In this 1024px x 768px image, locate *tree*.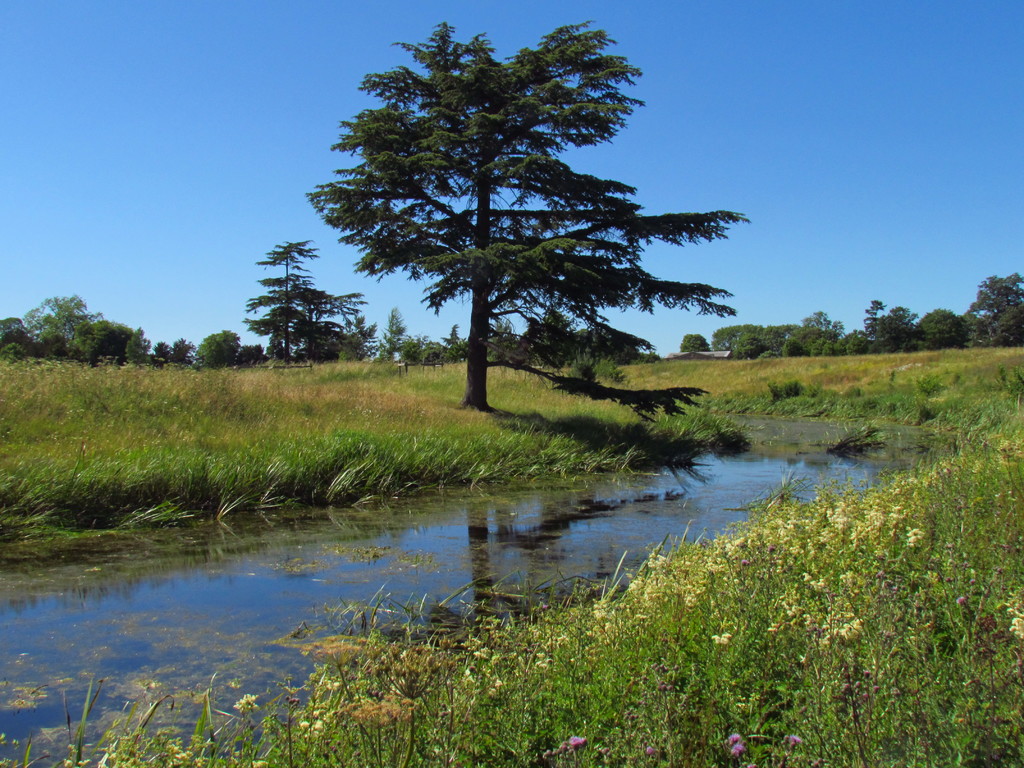
Bounding box: (left=392, top=340, right=424, bottom=357).
